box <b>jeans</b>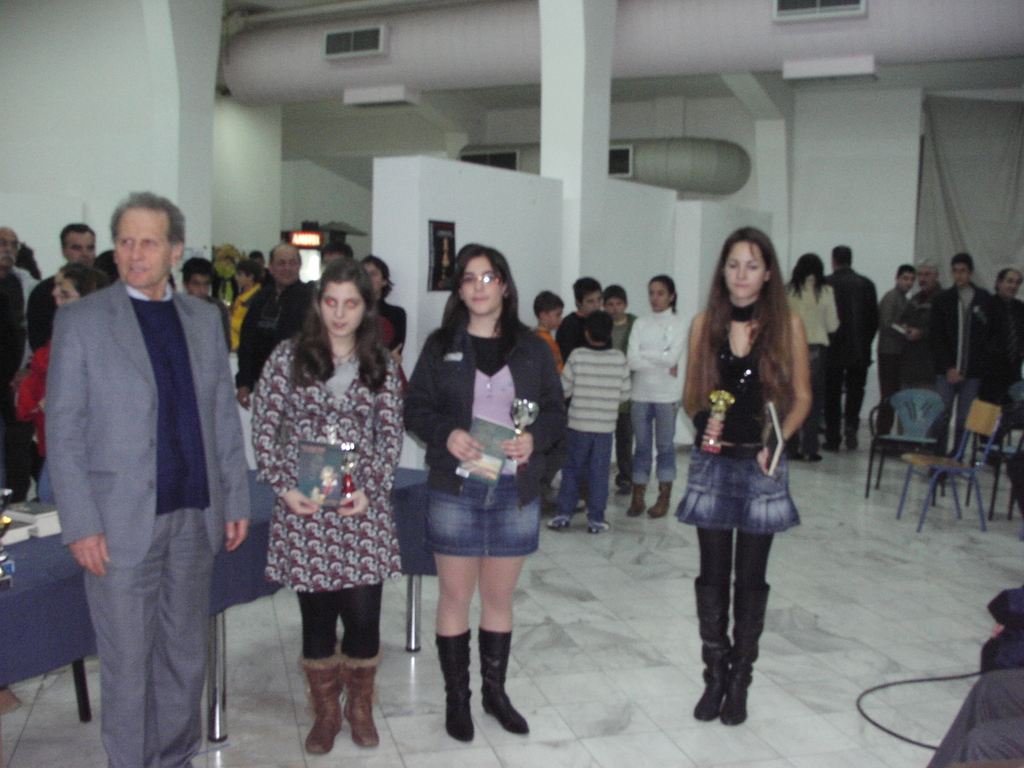
bbox=[930, 375, 983, 456]
